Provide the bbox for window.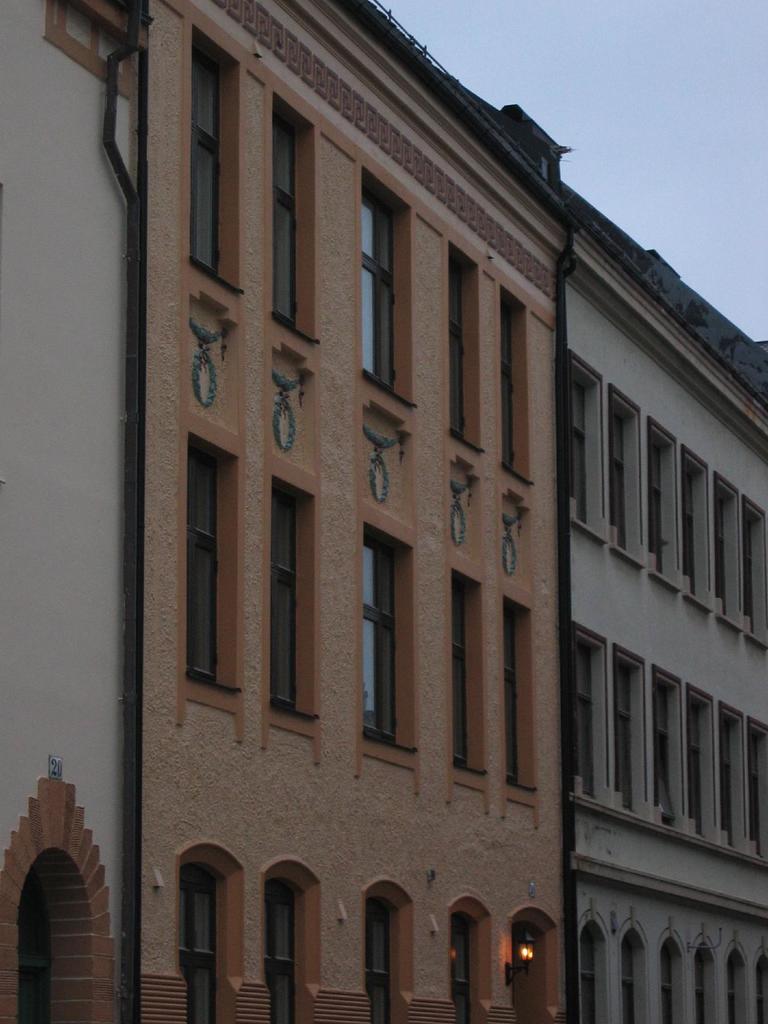
[186, 6, 248, 299].
